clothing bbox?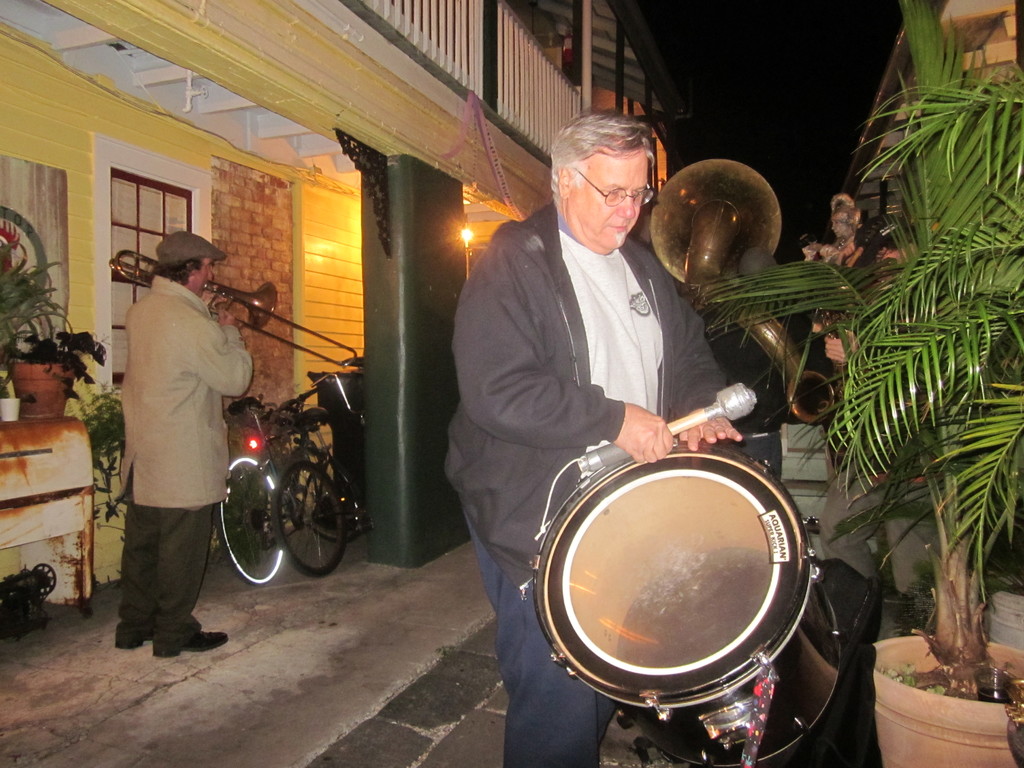
detection(808, 230, 874, 357)
